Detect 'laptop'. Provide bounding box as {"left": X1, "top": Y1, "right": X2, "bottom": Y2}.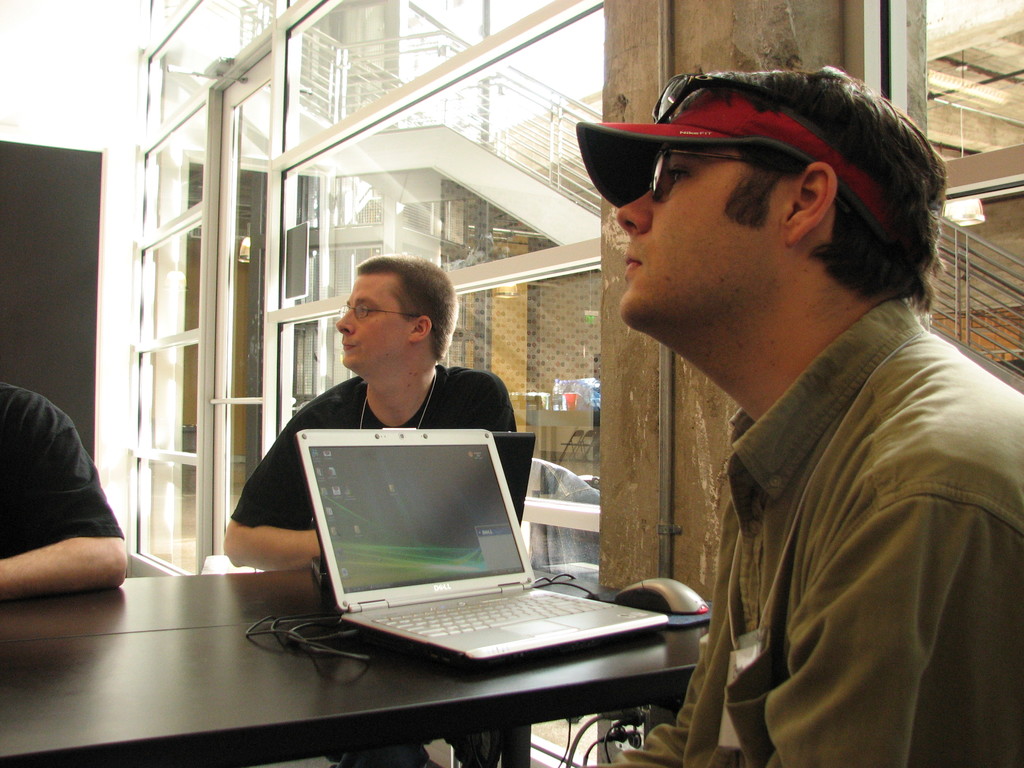
{"left": 260, "top": 418, "right": 653, "bottom": 698}.
